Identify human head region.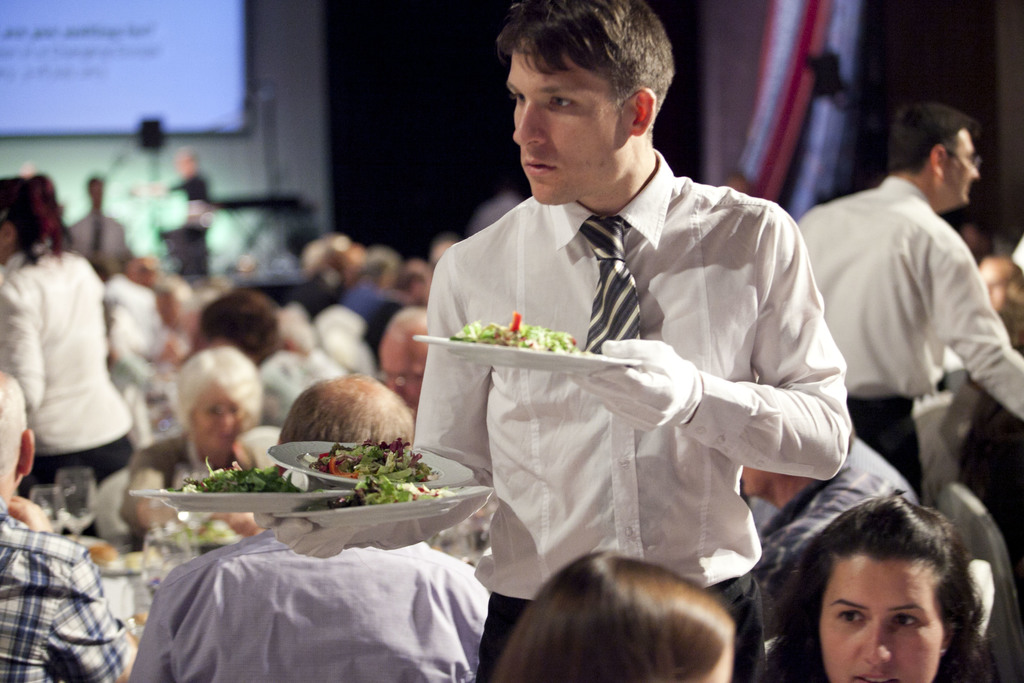
Region: (x1=200, y1=290, x2=282, y2=358).
